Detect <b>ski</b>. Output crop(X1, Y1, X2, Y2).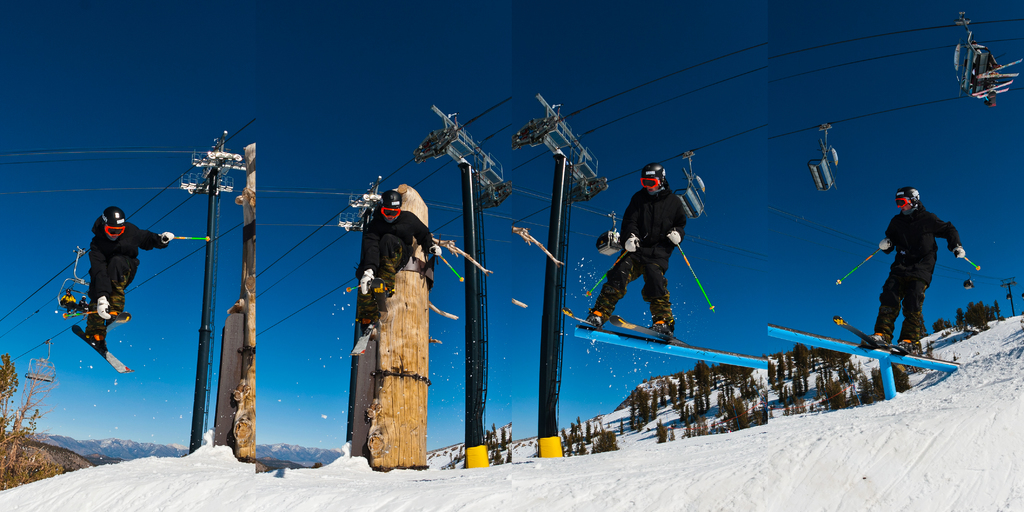
crop(561, 308, 605, 329).
